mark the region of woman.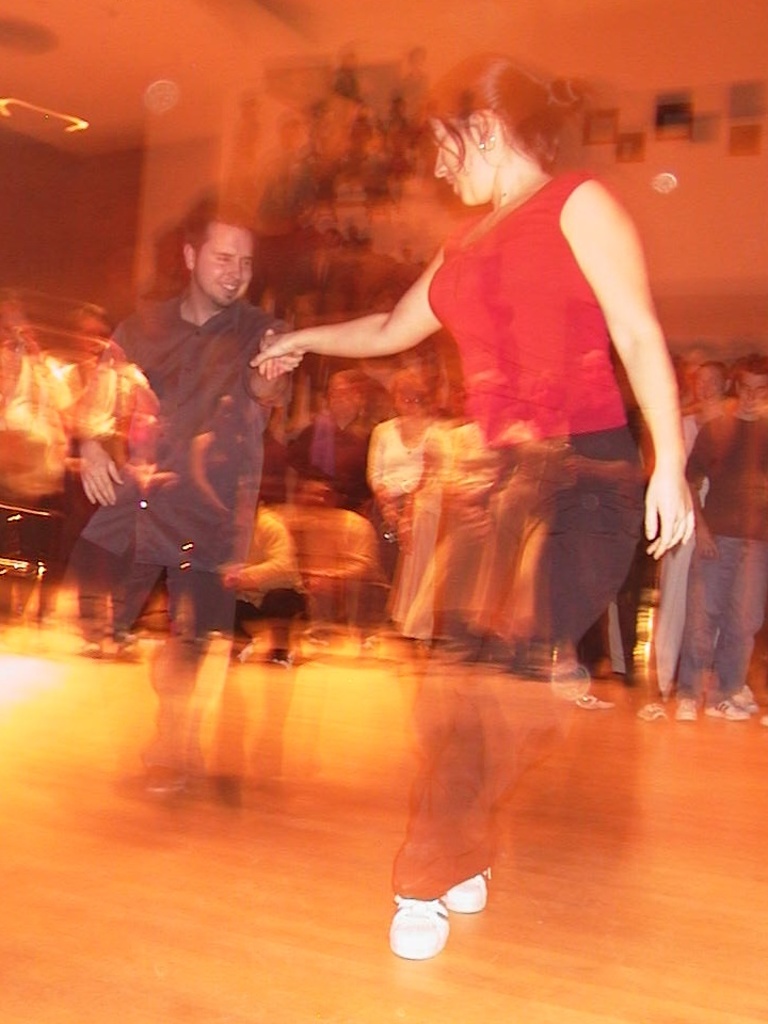
Region: [260, 61, 704, 682].
